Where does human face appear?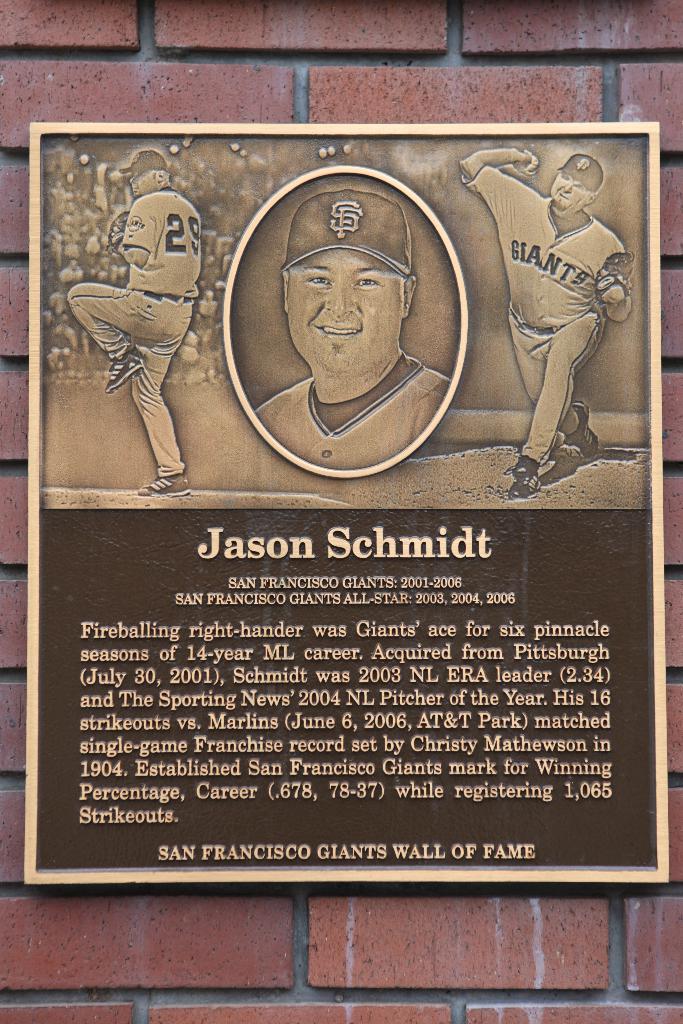
Appears at <bbox>117, 171, 155, 195</bbox>.
